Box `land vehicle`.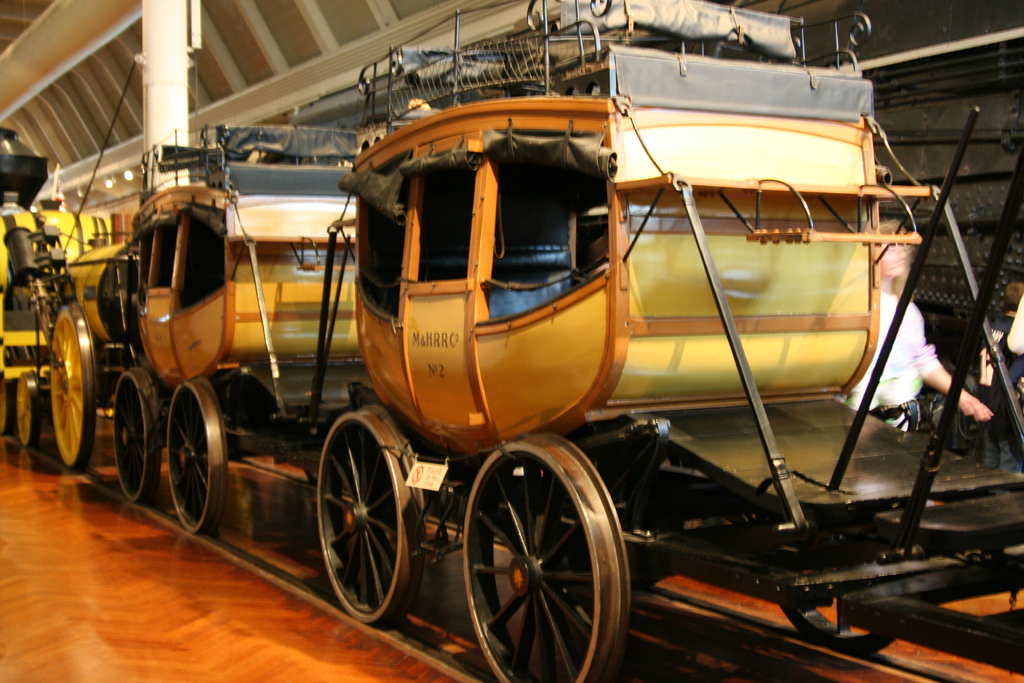
{"x1": 0, "y1": 0, "x2": 1023, "y2": 682}.
